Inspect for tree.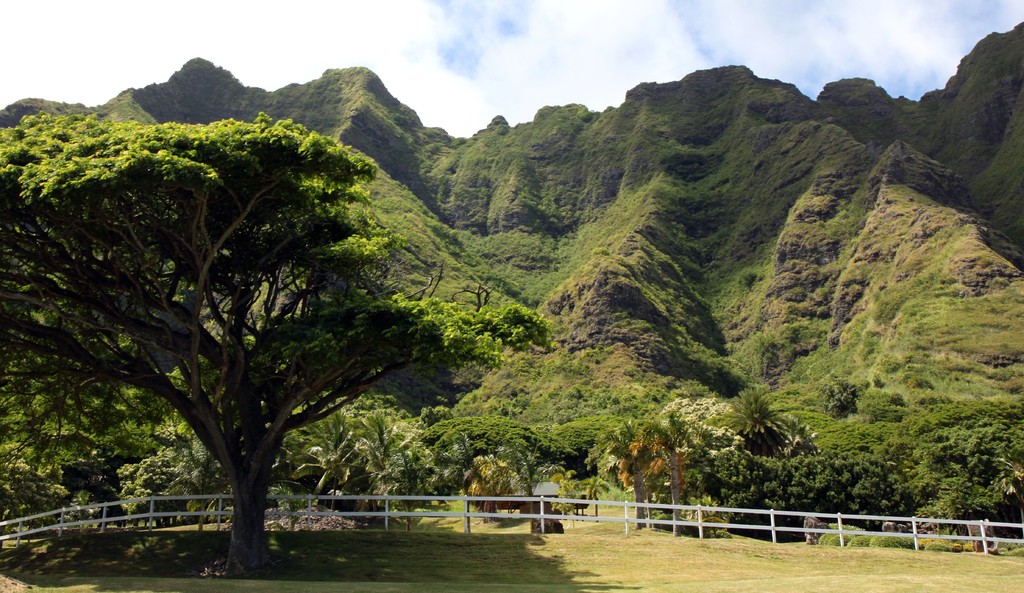
Inspection: bbox=(585, 416, 654, 528).
